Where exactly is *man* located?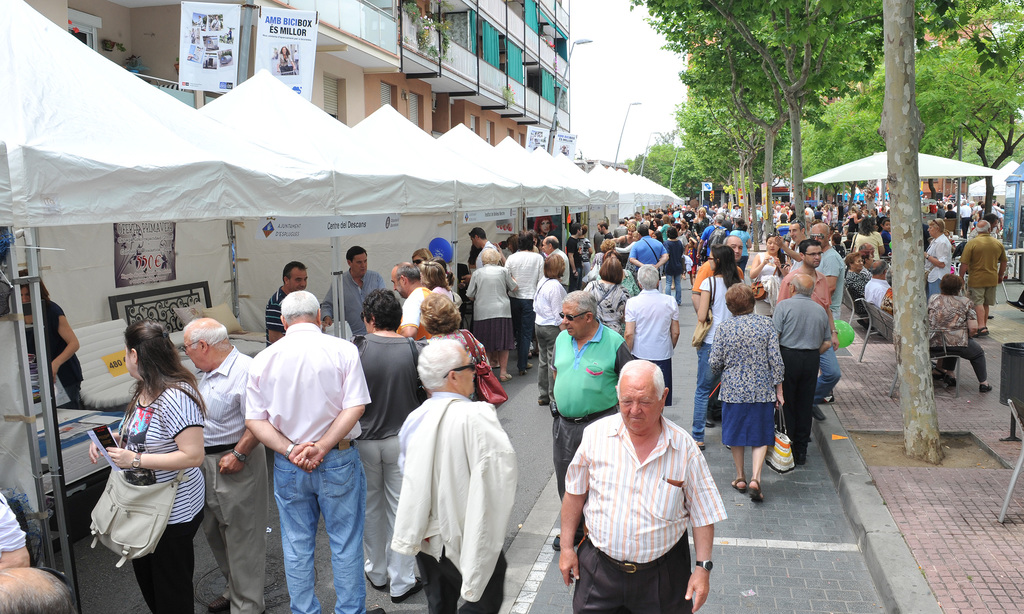
Its bounding box is 691, 232, 745, 322.
